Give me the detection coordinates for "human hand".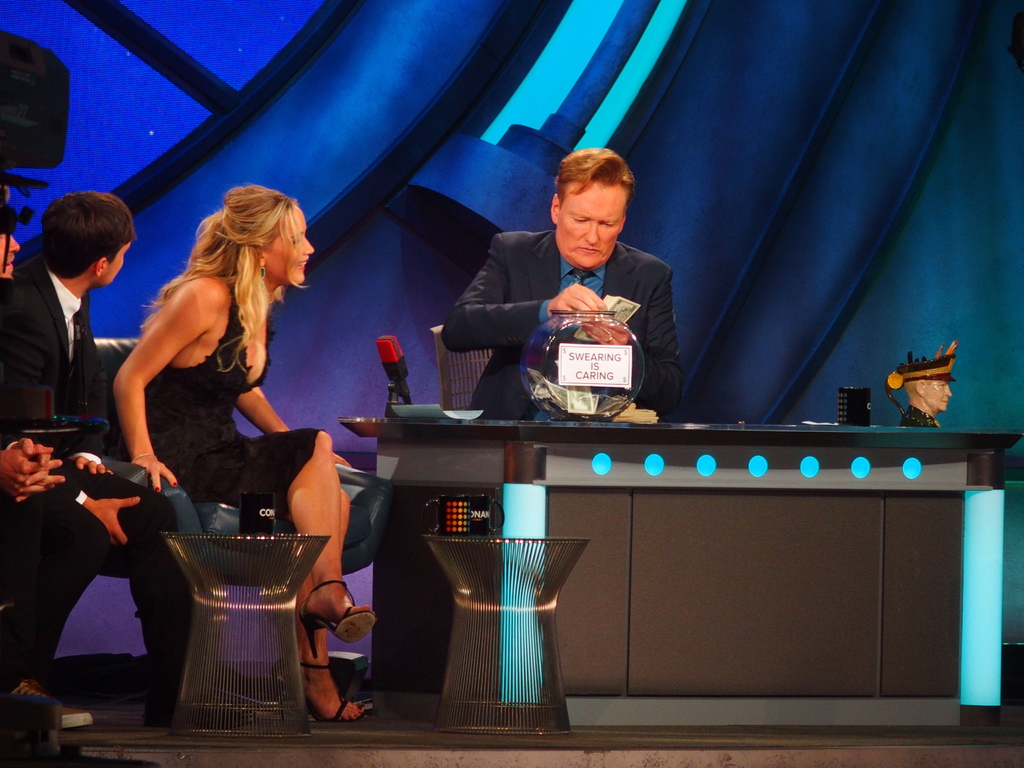
[x1=332, y1=452, x2=353, y2=468].
